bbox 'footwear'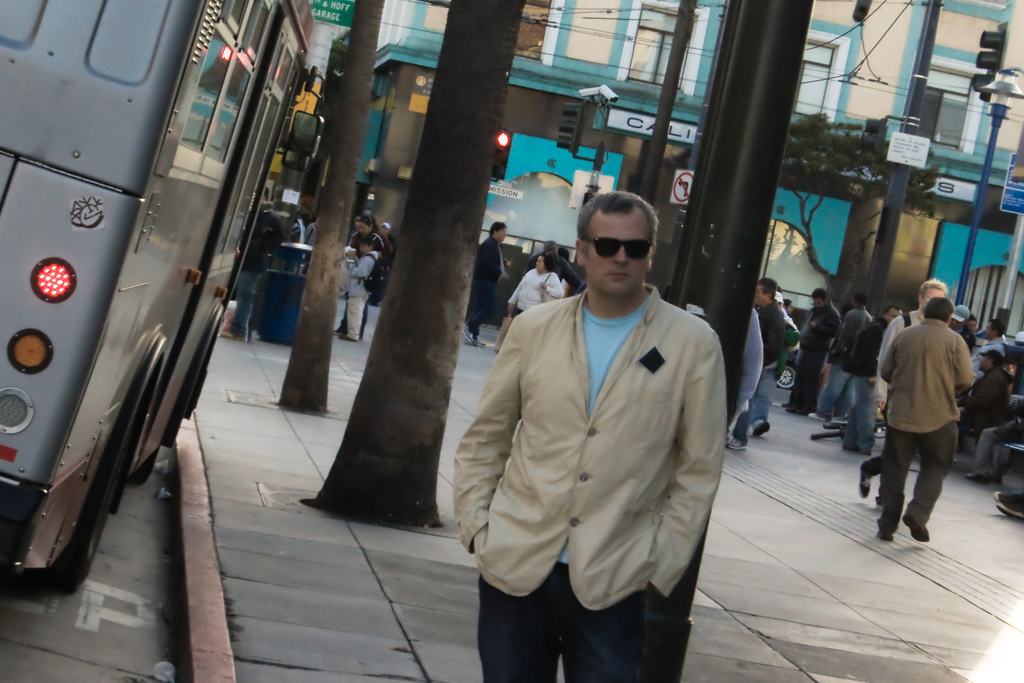
detection(989, 490, 1013, 504)
